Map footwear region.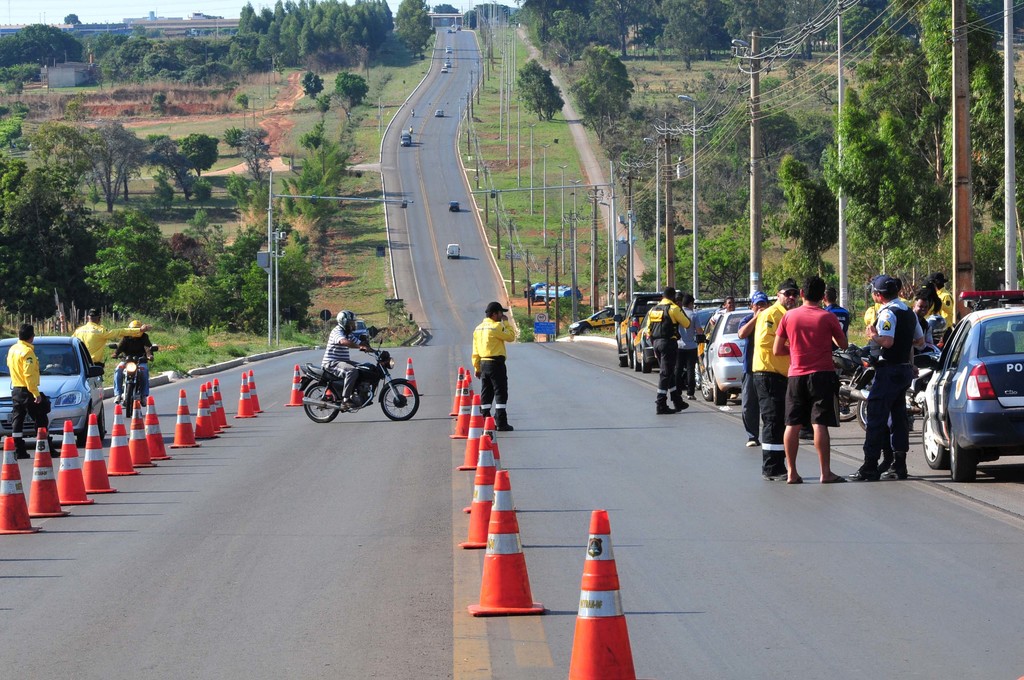
Mapped to box(686, 392, 697, 400).
